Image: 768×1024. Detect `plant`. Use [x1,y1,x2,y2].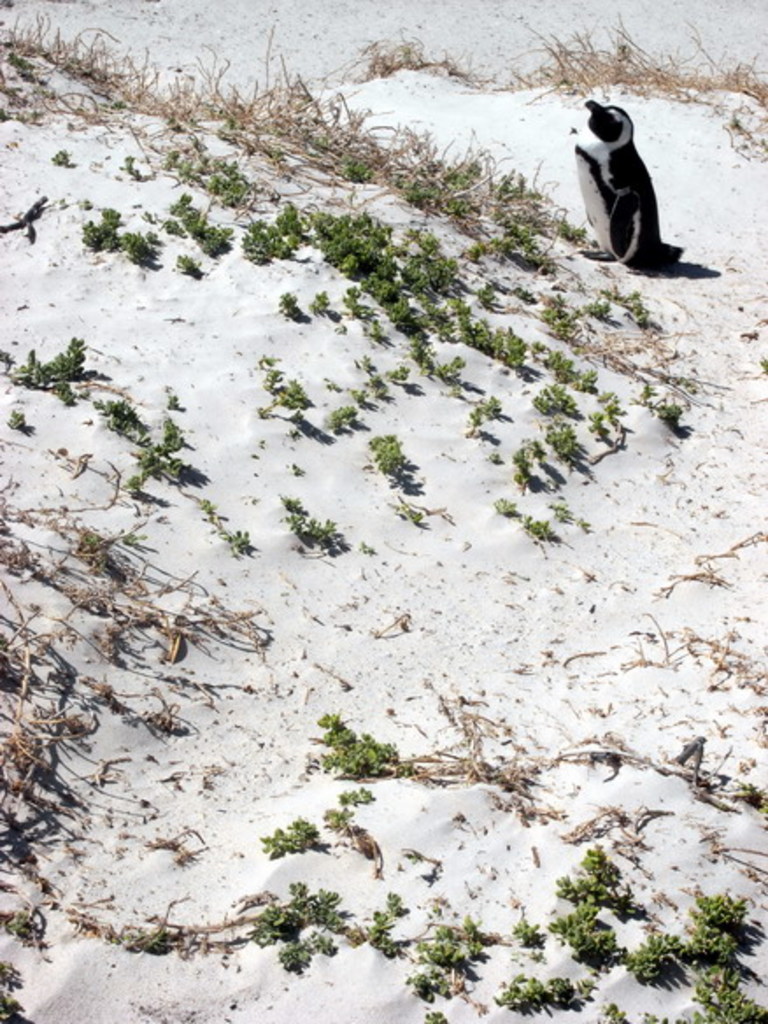
[0,964,23,1022].
